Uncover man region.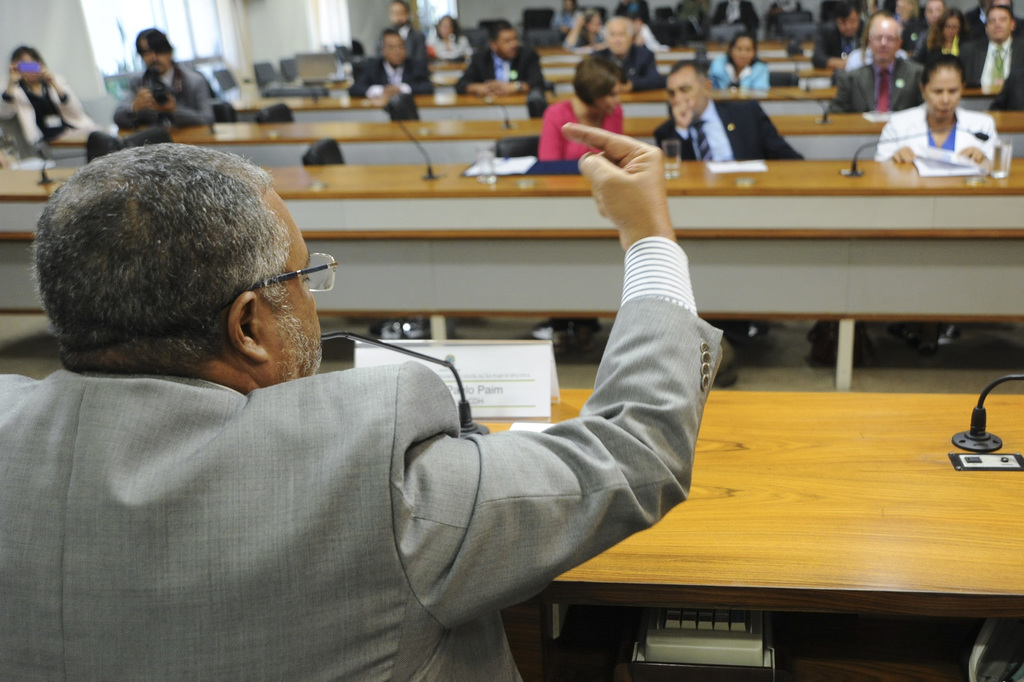
Uncovered: crop(705, 0, 761, 41).
